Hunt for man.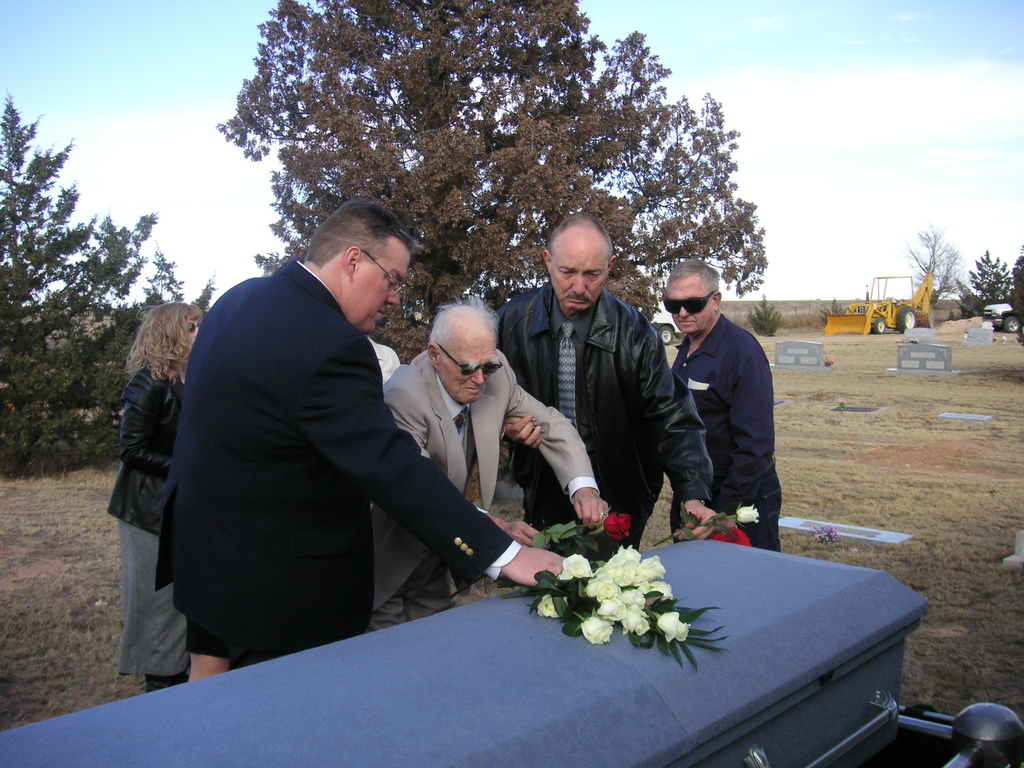
Hunted down at x1=376, y1=295, x2=610, y2=625.
